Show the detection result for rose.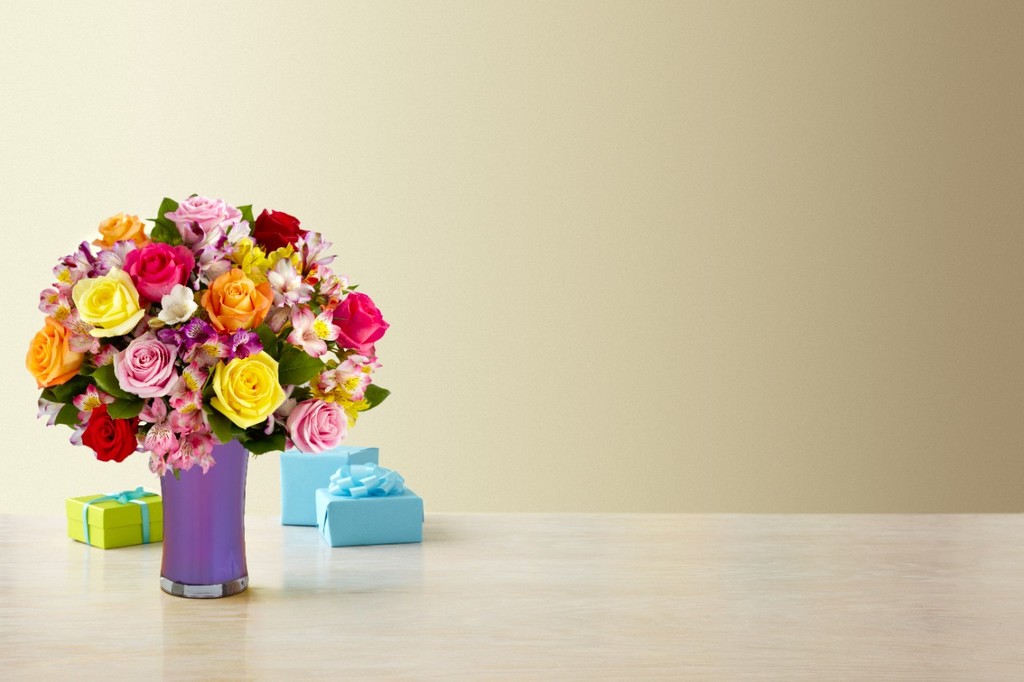
113:333:182:397.
